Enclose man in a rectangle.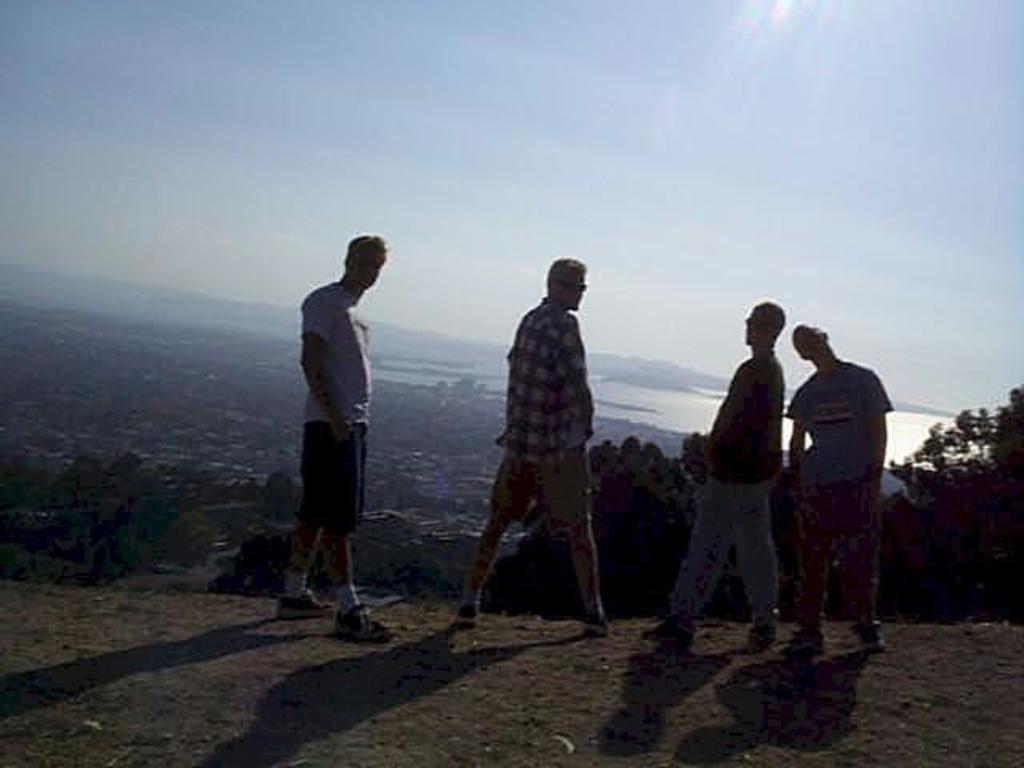
x1=768, y1=318, x2=896, y2=667.
